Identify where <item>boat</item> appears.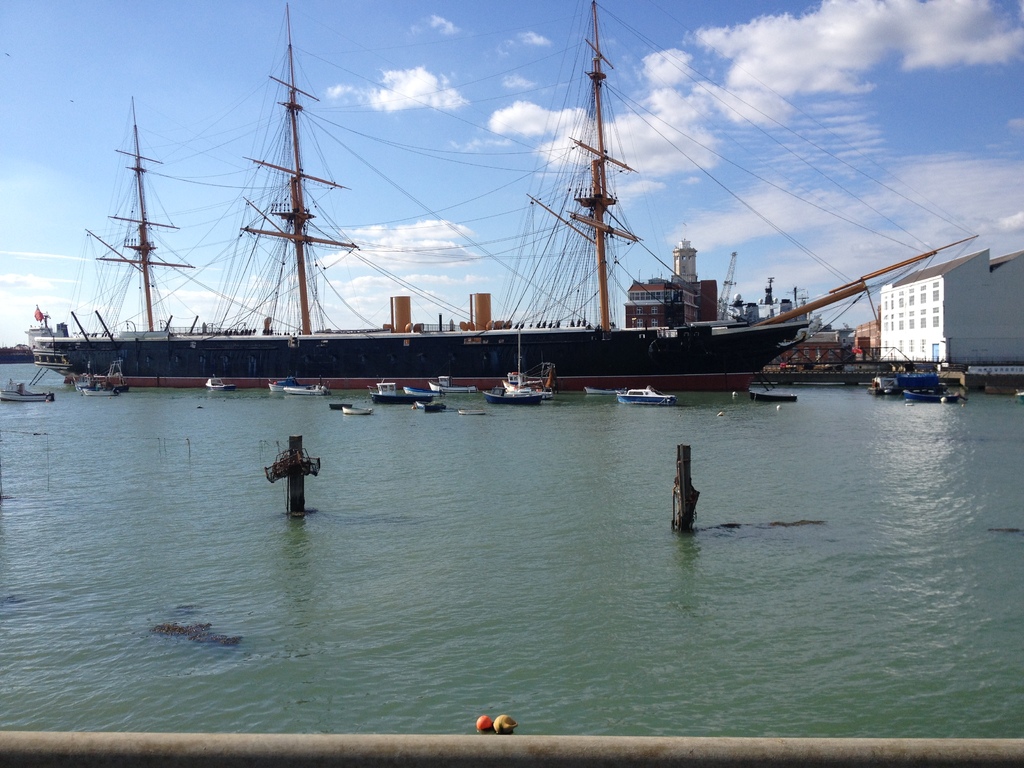
Appears at bbox=(460, 405, 484, 416).
